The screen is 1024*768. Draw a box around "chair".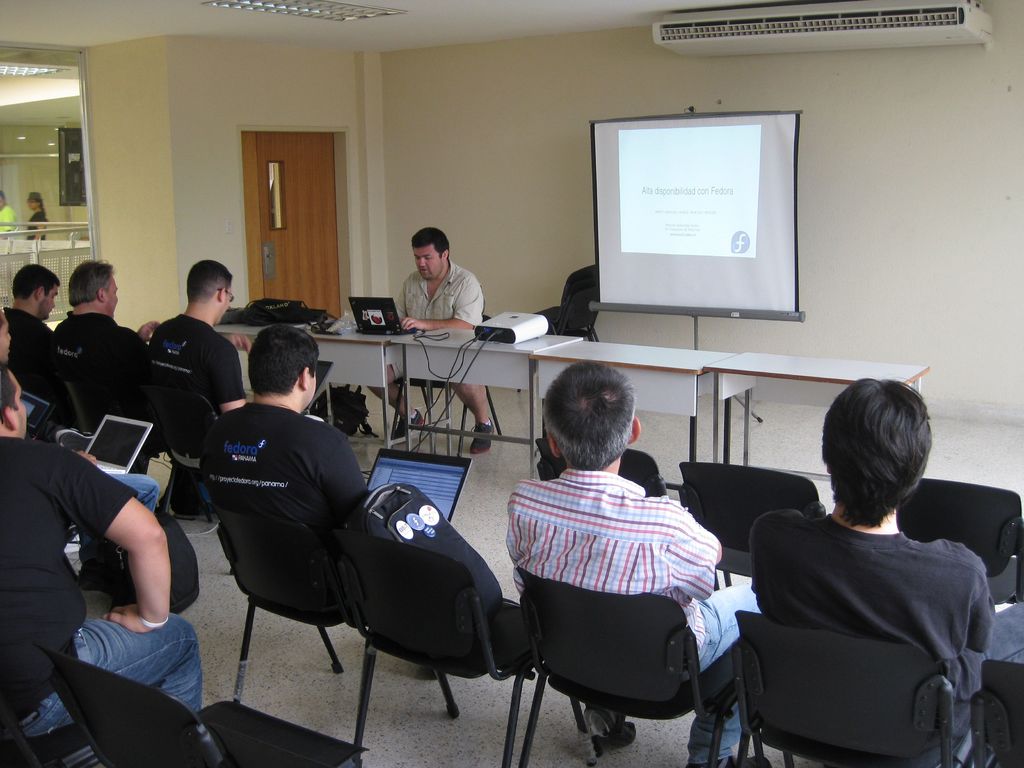
(972,660,1023,767).
